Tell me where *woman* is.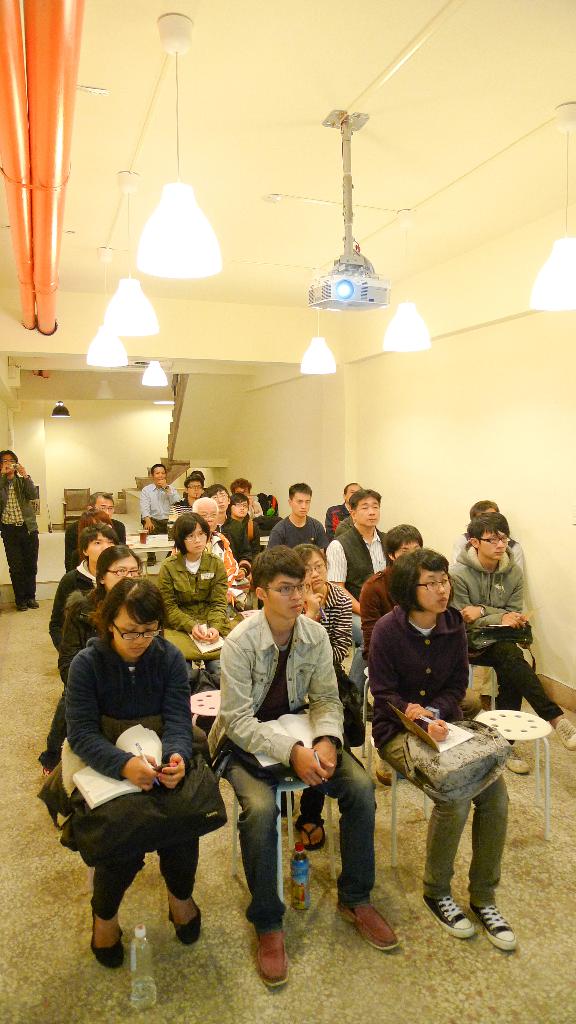
*woman* is at box(289, 540, 354, 848).
